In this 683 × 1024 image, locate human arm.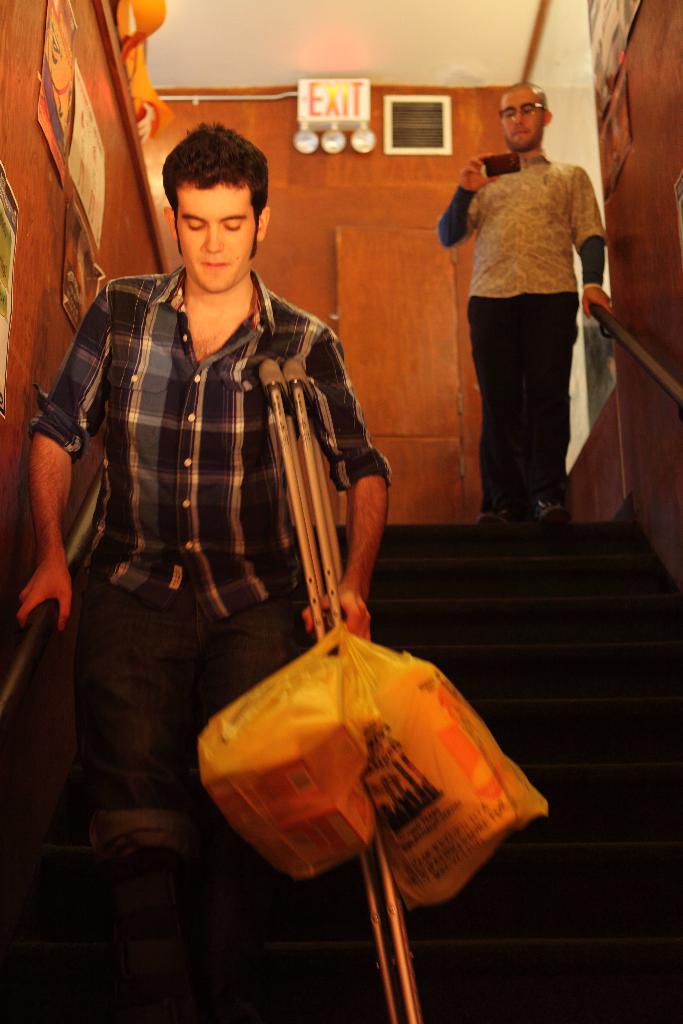
Bounding box: pyautogui.locateOnScreen(568, 160, 613, 319).
